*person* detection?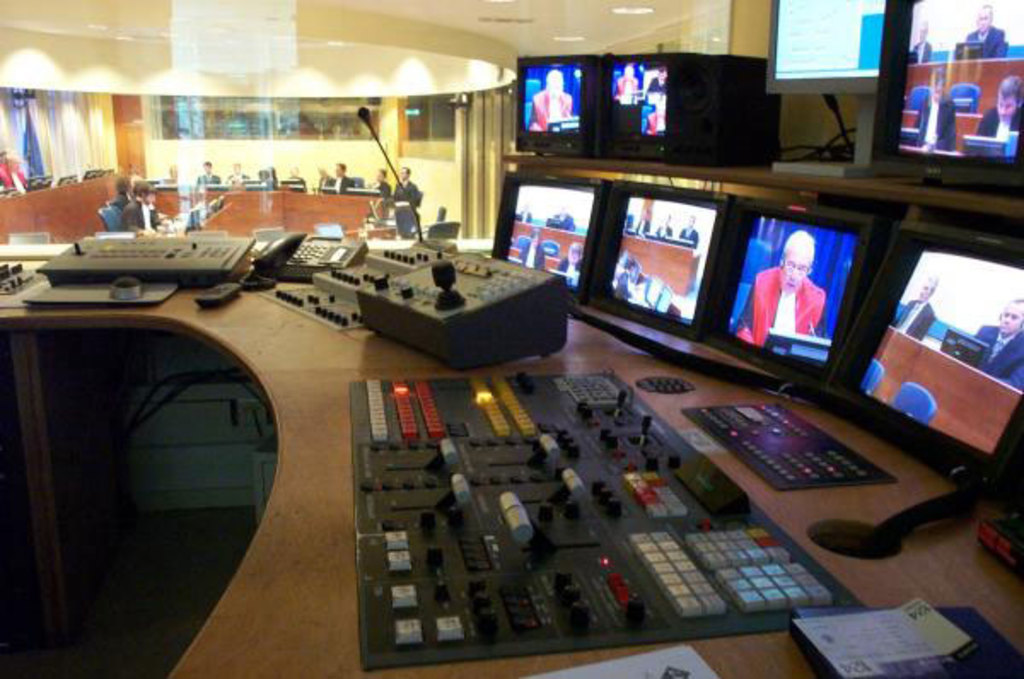
[125, 176, 166, 229]
